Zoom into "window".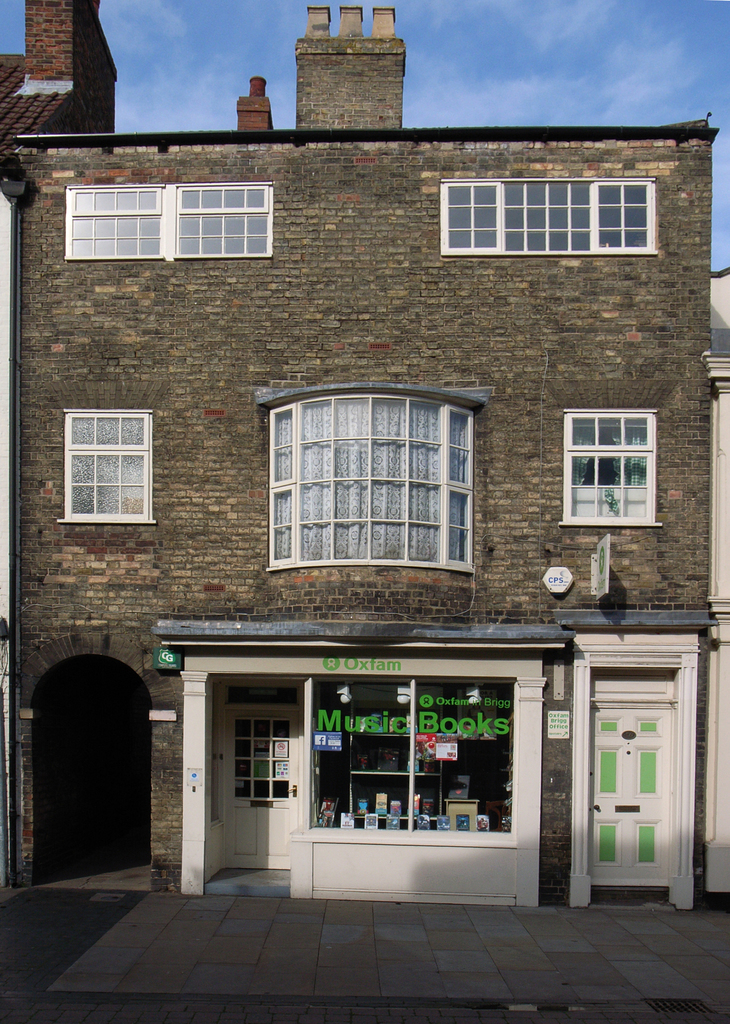
Zoom target: {"x1": 556, "y1": 403, "x2": 695, "y2": 515}.
